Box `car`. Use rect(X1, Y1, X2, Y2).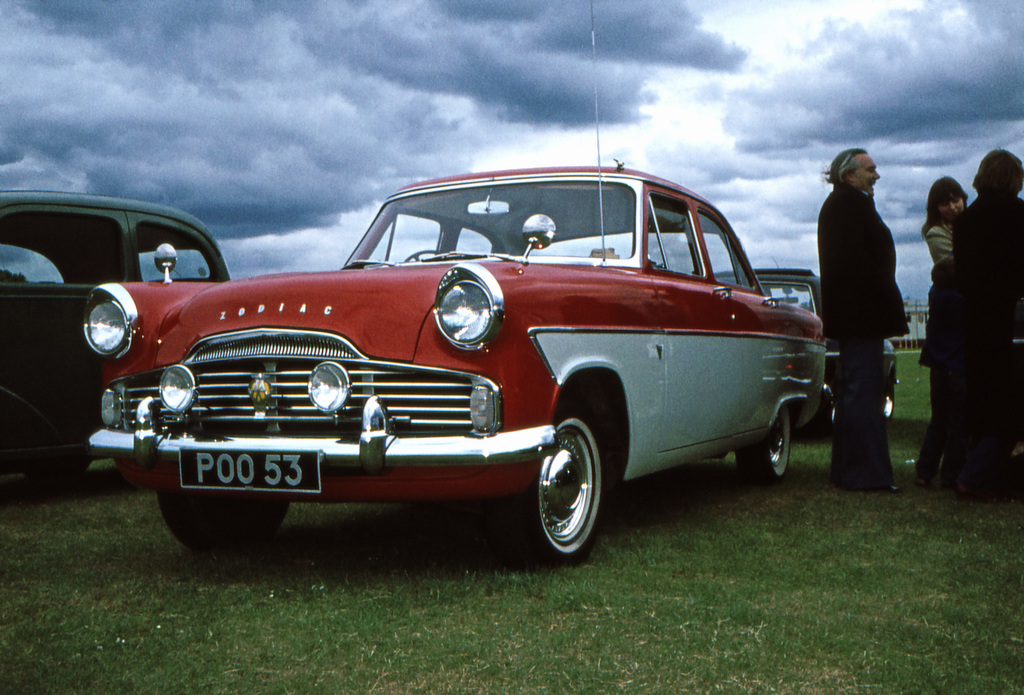
rect(1, 187, 229, 487).
